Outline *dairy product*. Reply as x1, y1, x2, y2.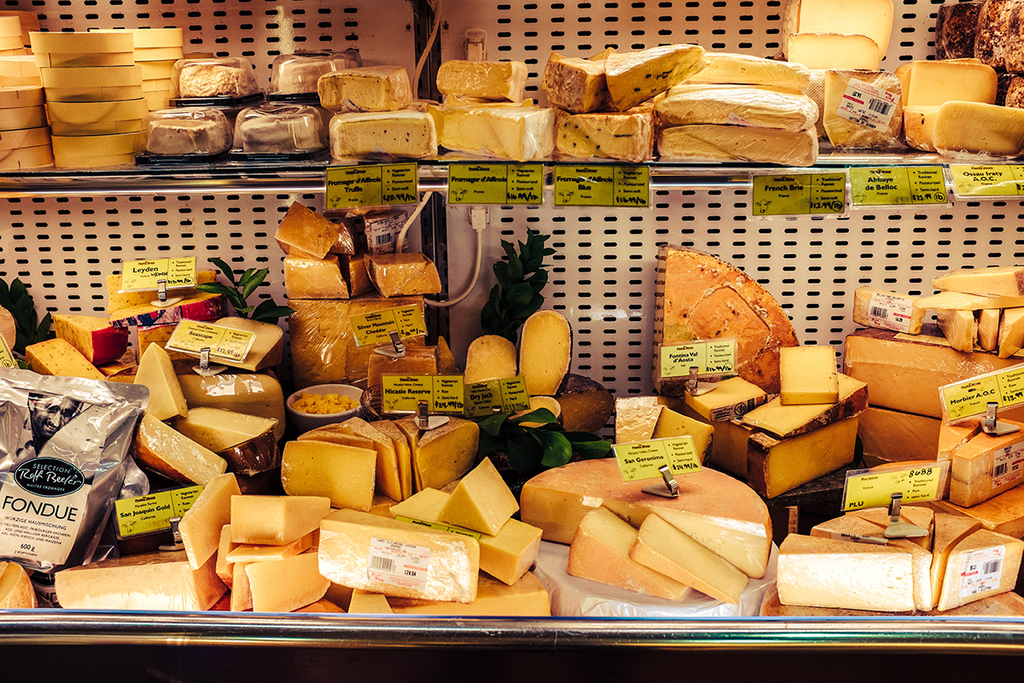
387, 474, 552, 587.
